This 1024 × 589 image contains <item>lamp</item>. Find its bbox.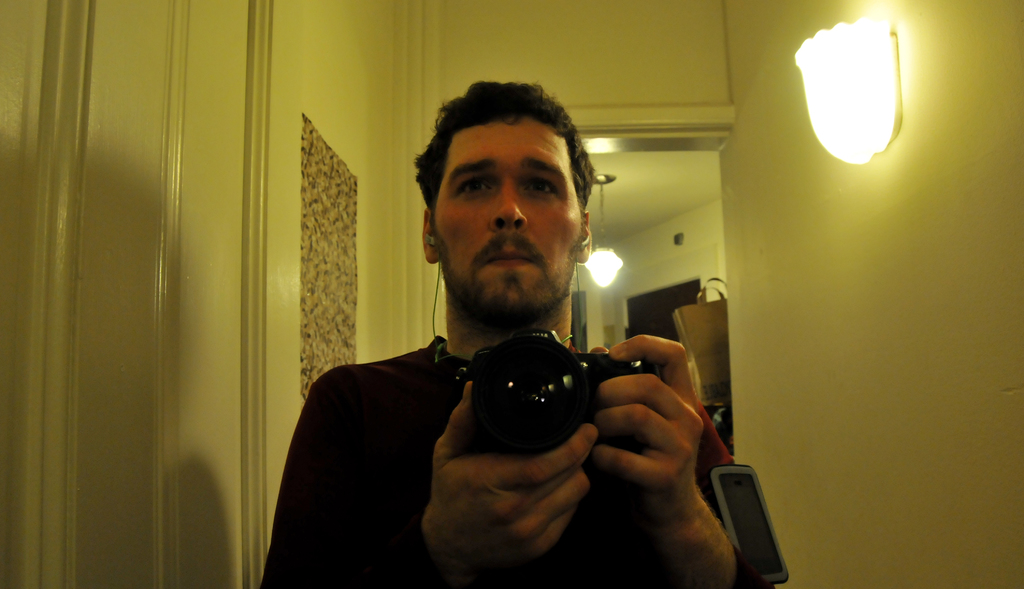
(804,18,911,192).
